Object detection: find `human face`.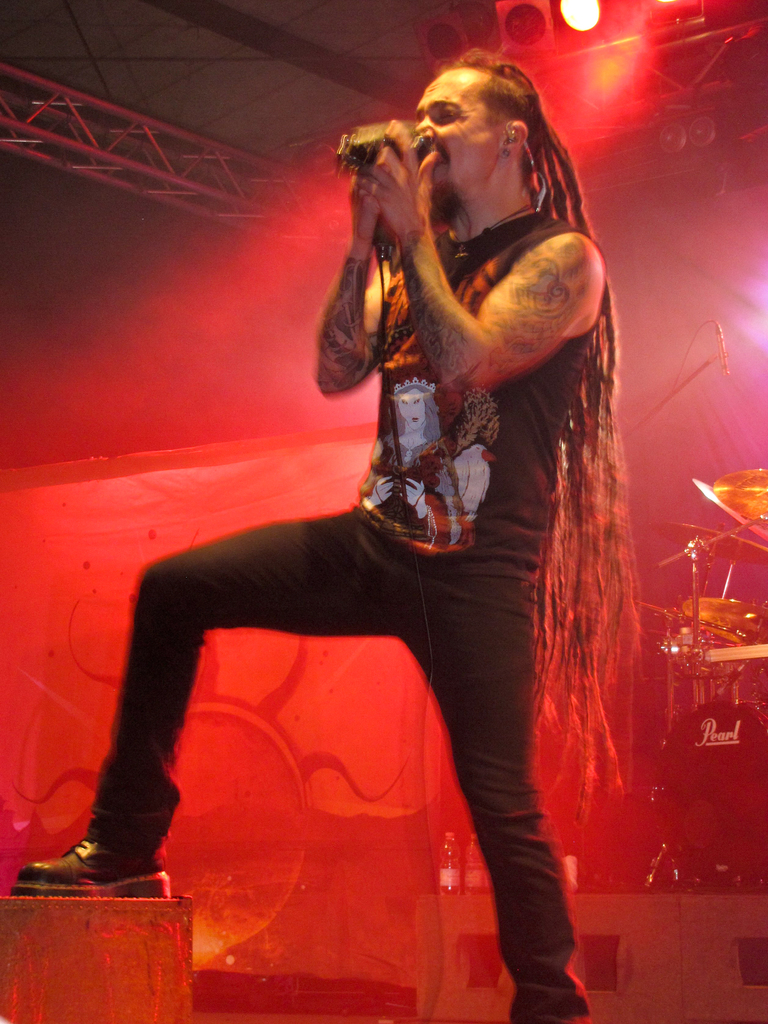
<box>413,64,505,206</box>.
